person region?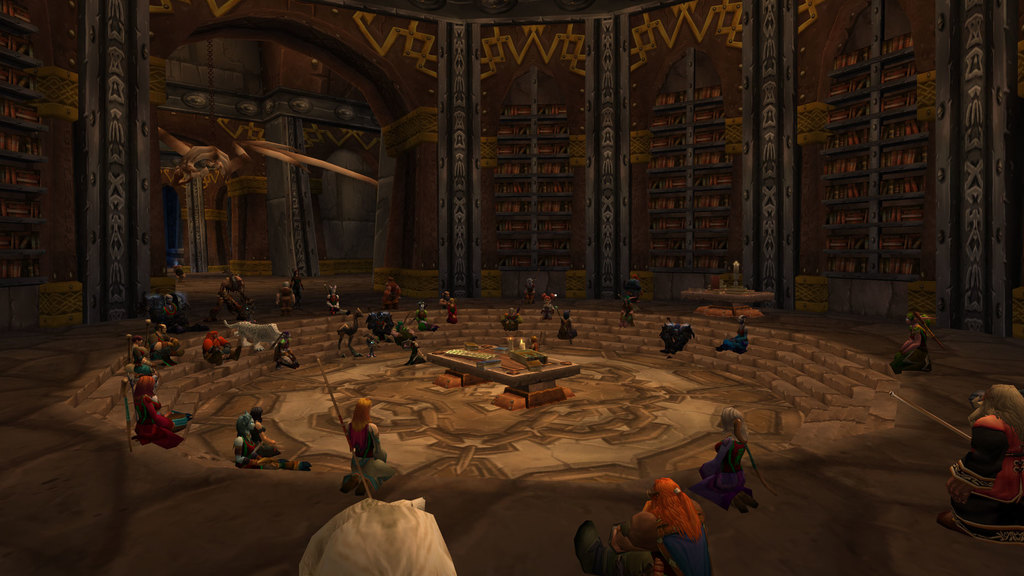
380/276/403/310
